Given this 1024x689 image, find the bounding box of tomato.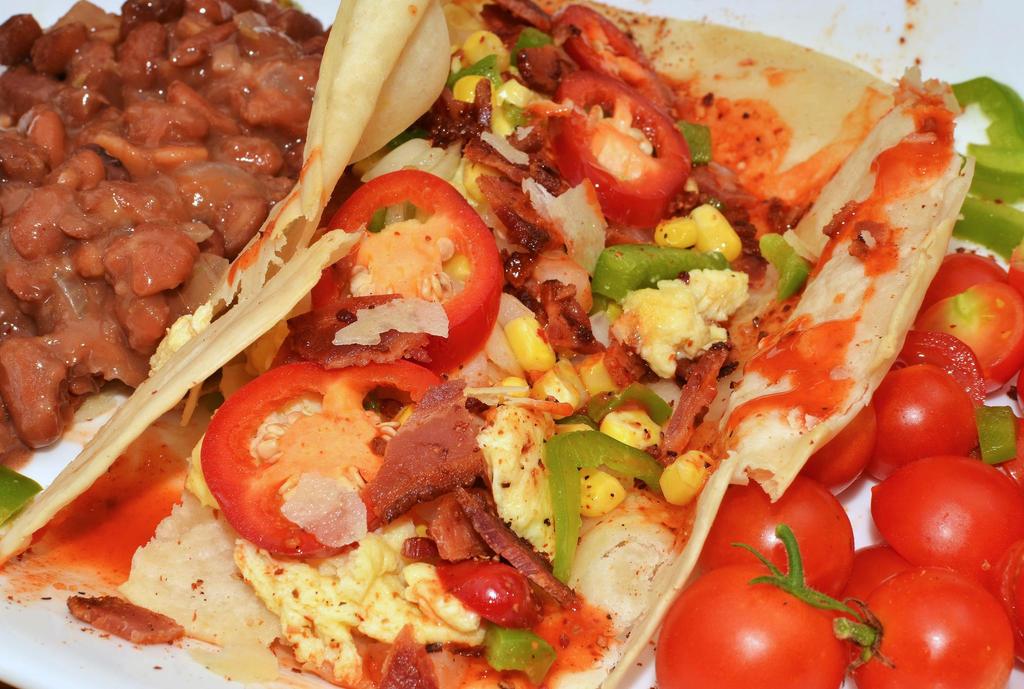
bbox=(198, 357, 450, 554).
